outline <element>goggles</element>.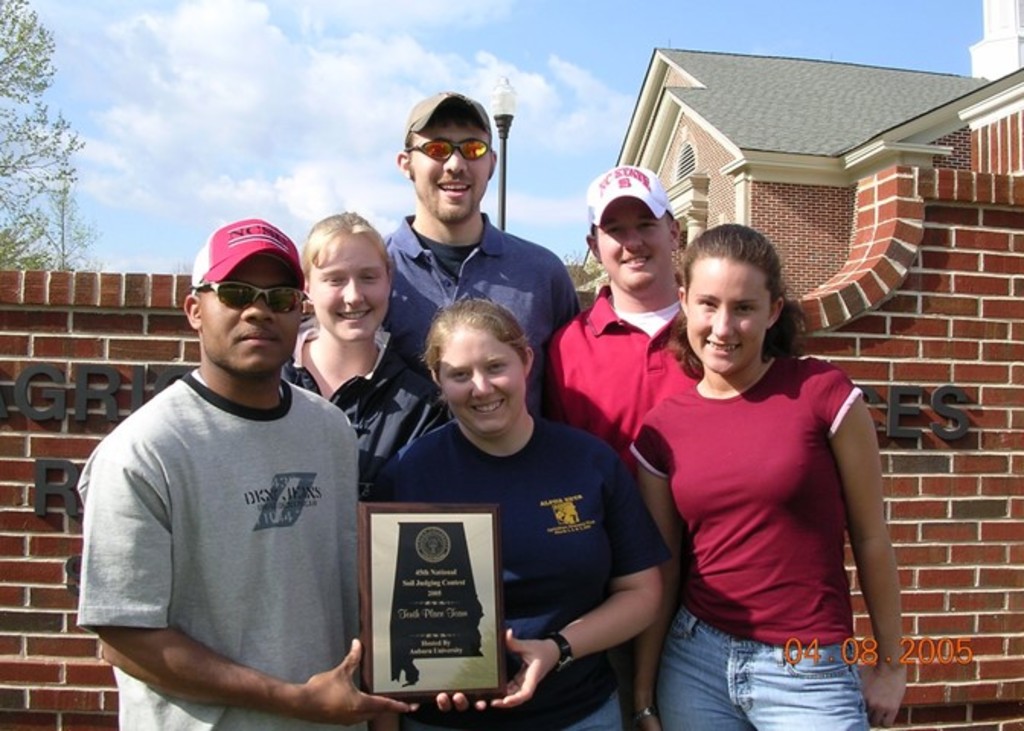
Outline: region(401, 137, 492, 164).
